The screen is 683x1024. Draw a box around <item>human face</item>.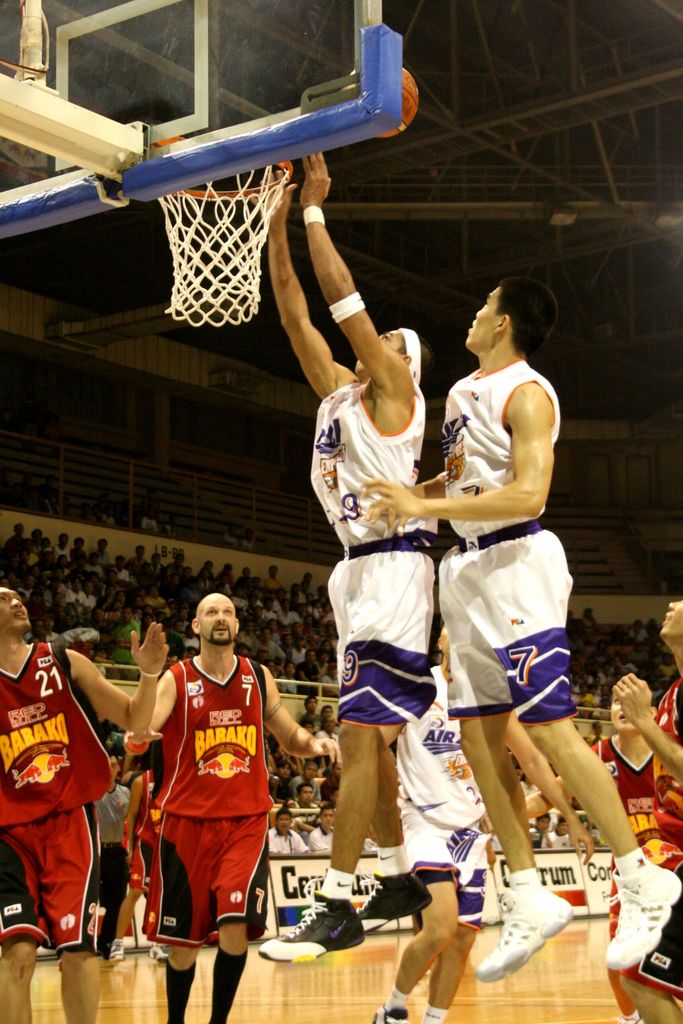
(466,288,504,355).
